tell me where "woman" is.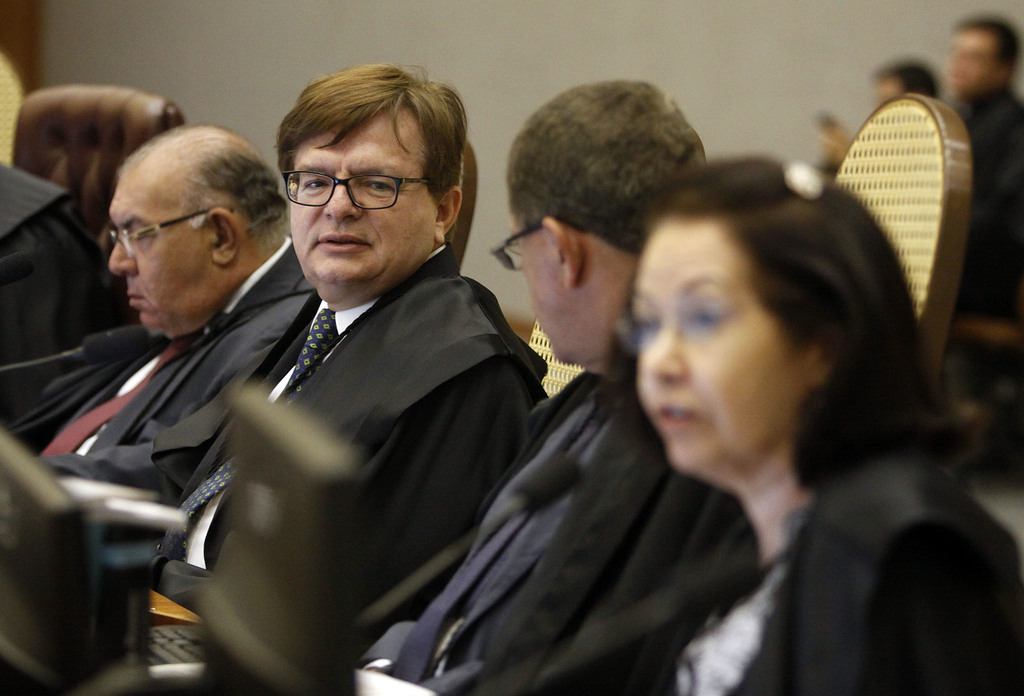
"woman" is at select_region(441, 97, 977, 695).
